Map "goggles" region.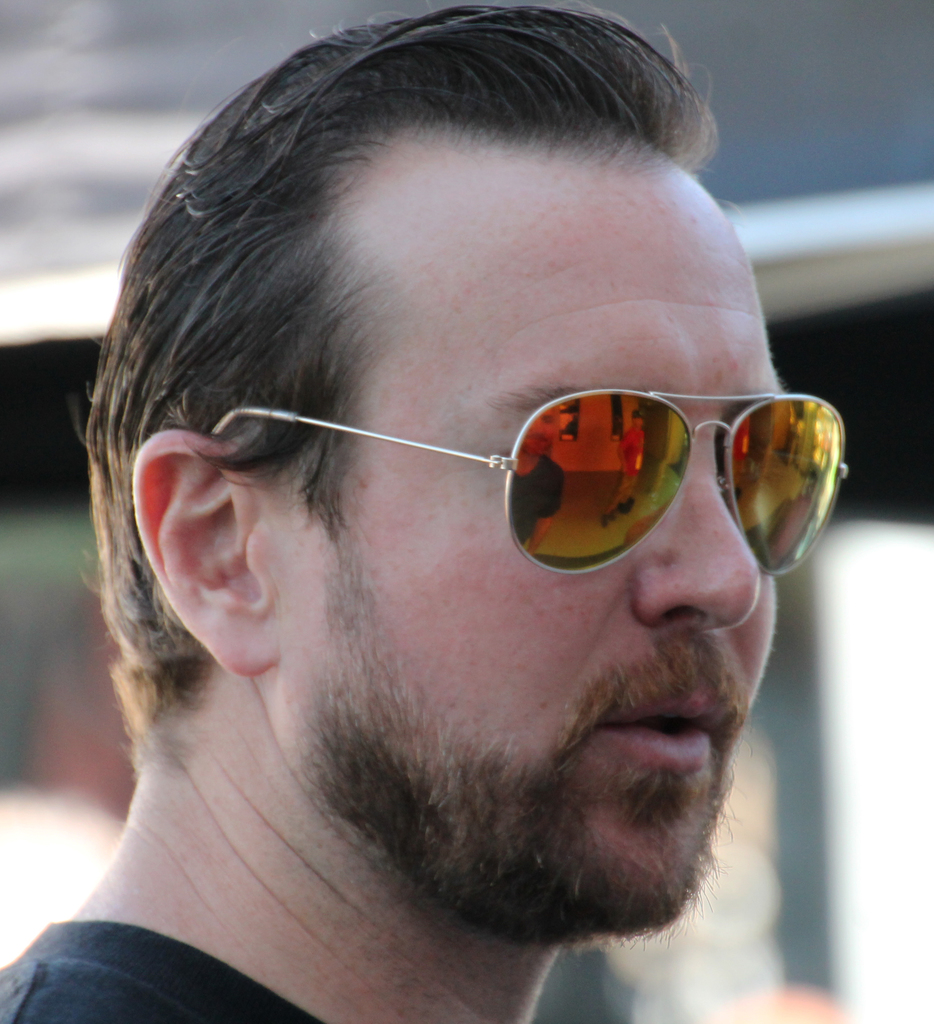
Mapped to l=192, t=344, r=852, b=587.
